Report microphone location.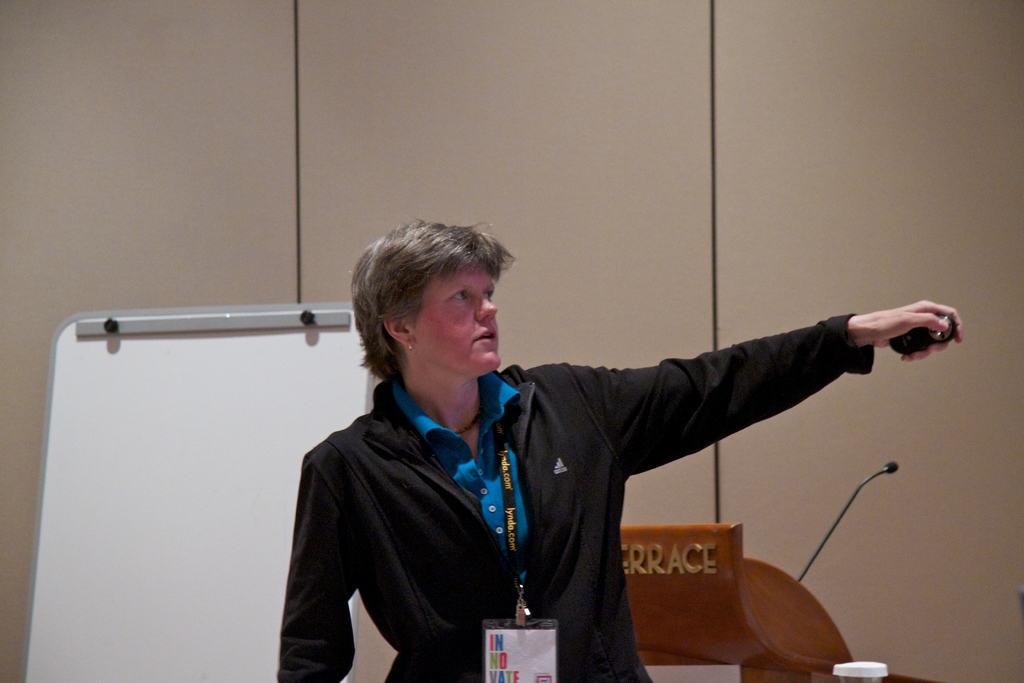
Report: region(880, 462, 900, 475).
